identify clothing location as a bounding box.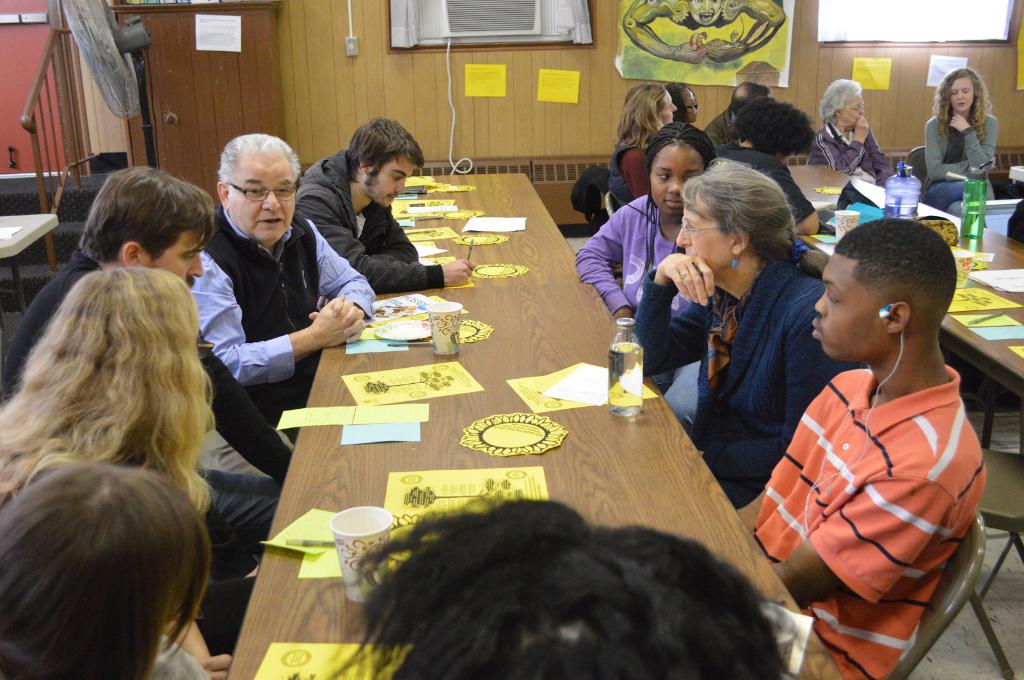
select_region(794, 118, 897, 196).
